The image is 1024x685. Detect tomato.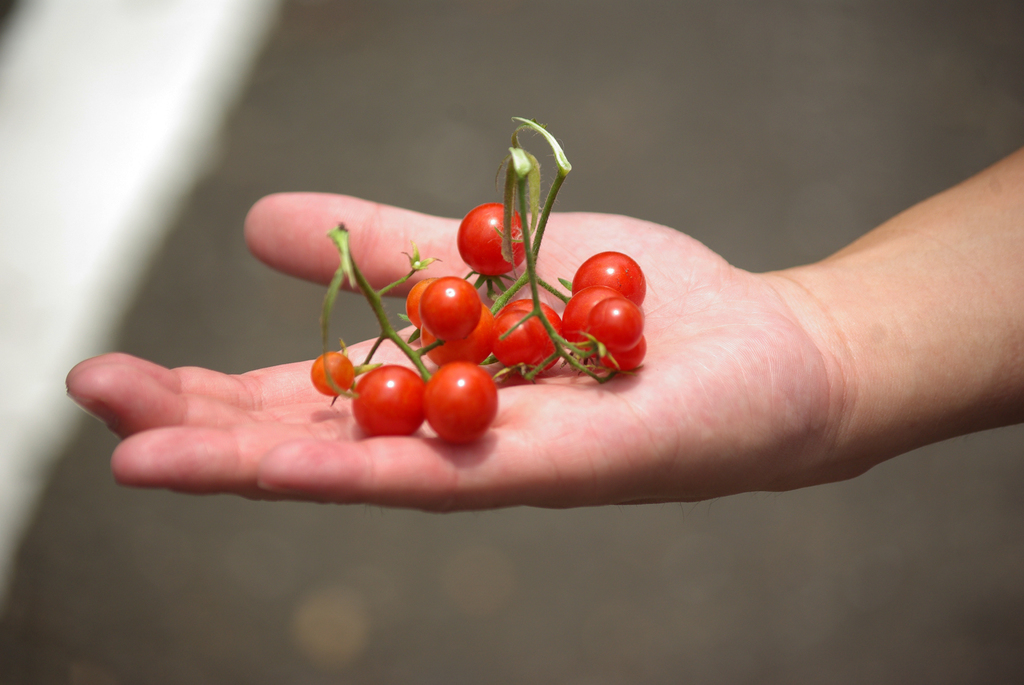
Detection: region(416, 356, 499, 432).
